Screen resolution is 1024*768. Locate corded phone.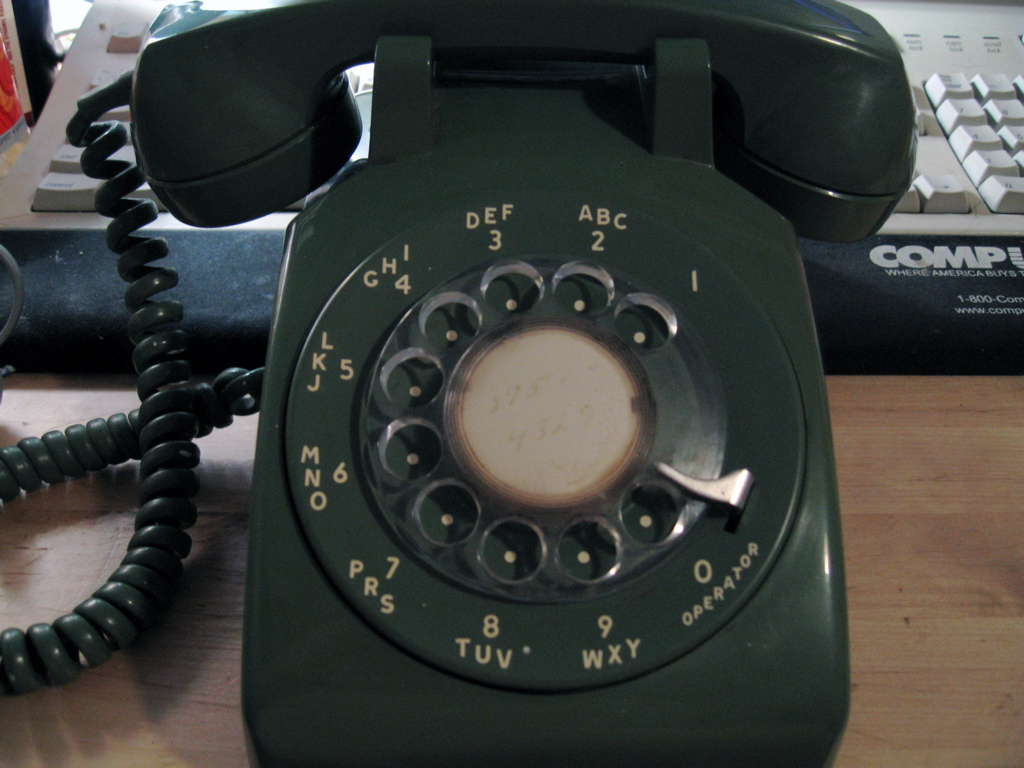
0/0/918/767.
